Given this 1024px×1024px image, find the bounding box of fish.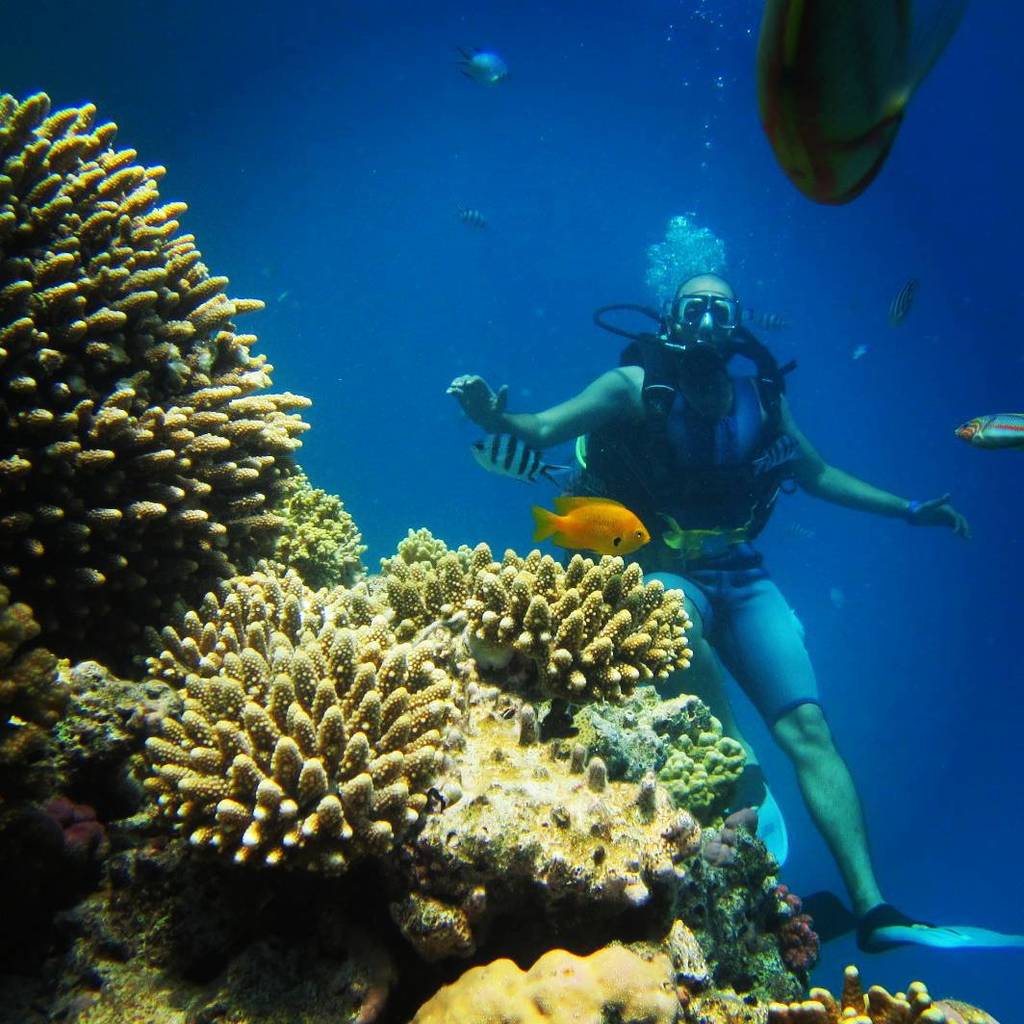
[475, 431, 574, 502].
